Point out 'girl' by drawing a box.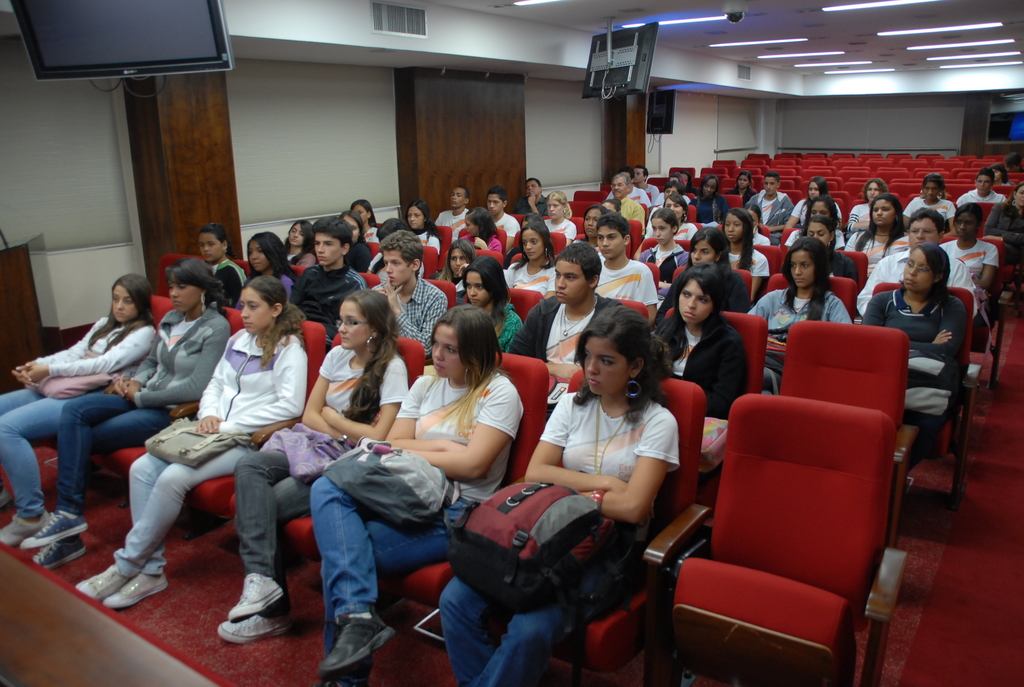
<bbox>461, 257, 522, 351</bbox>.
